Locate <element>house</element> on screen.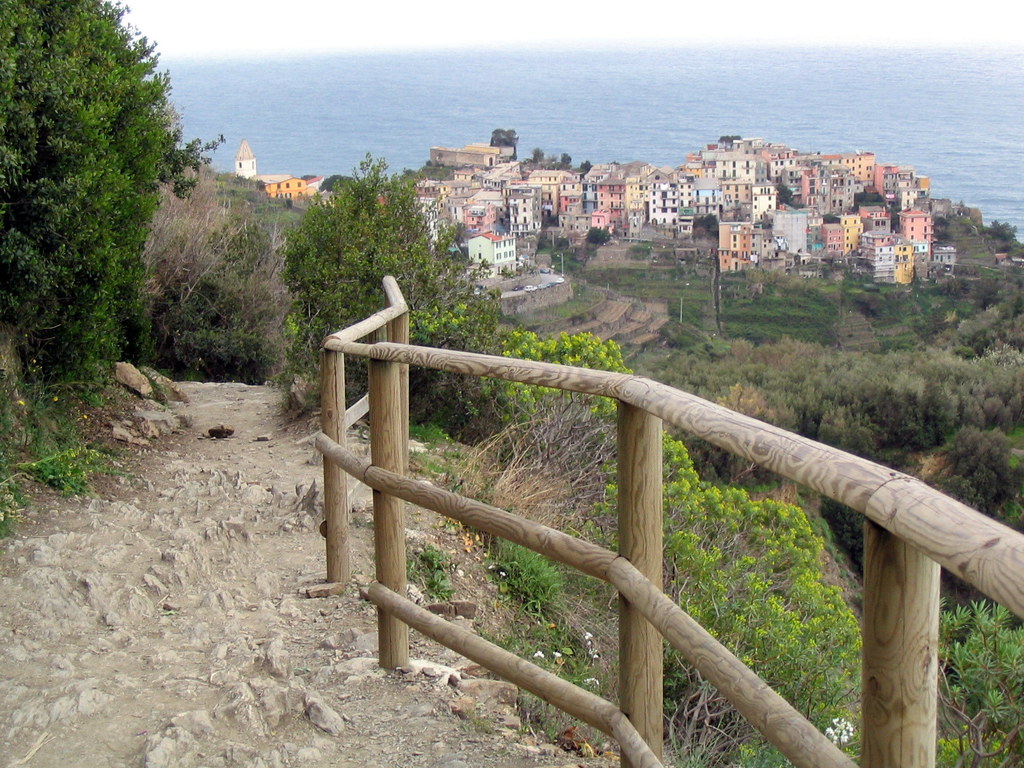
On screen at <bbox>690, 172, 728, 209</bbox>.
